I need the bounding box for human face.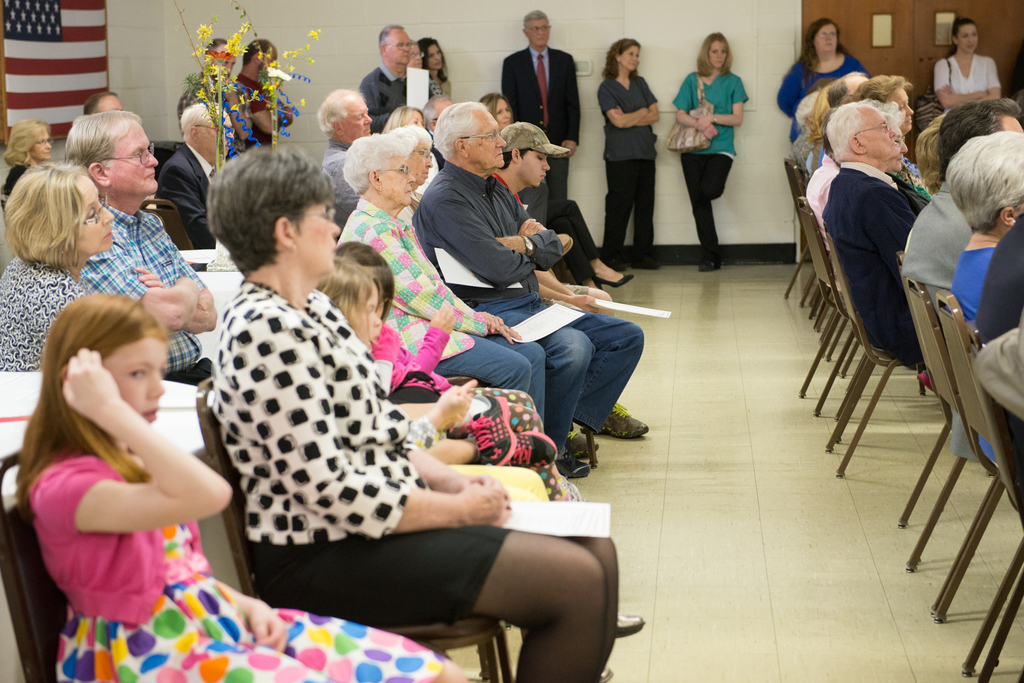
Here it is: box=[516, 145, 550, 184].
